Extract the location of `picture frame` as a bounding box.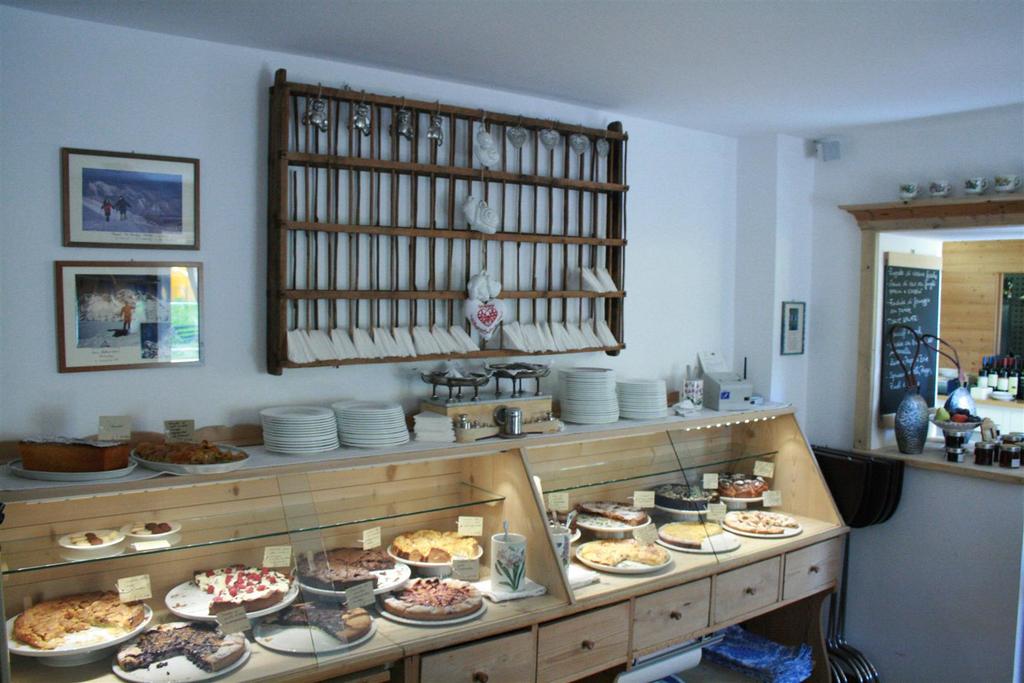
<region>54, 261, 204, 372</region>.
